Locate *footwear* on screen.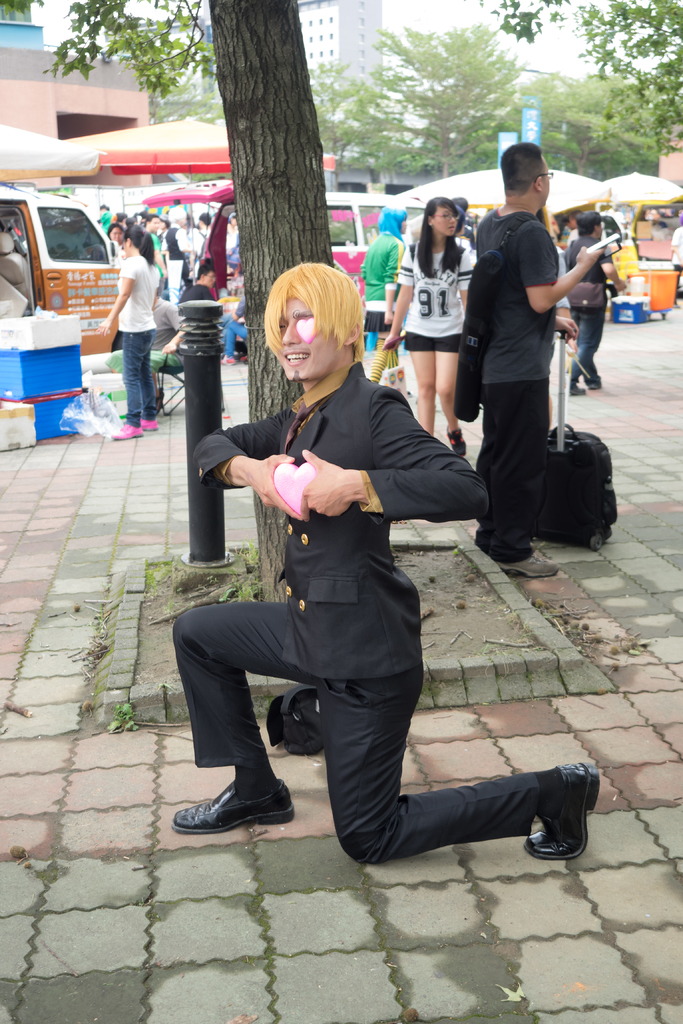
On screen at 141, 413, 155, 433.
